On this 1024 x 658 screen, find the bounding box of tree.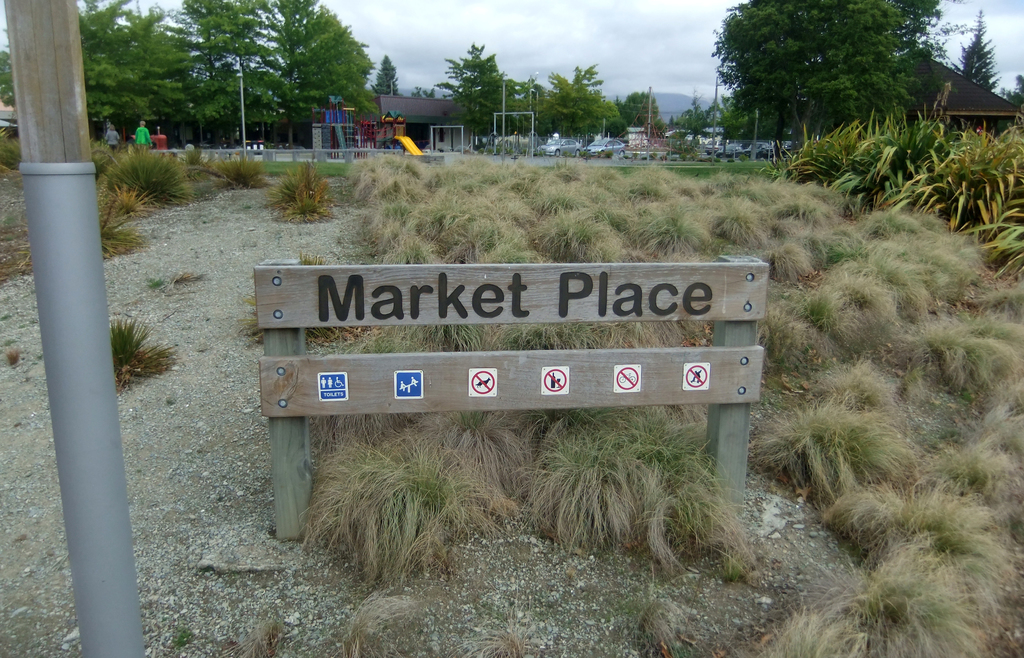
Bounding box: (left=596, top=84, right=657, bottom=133).
